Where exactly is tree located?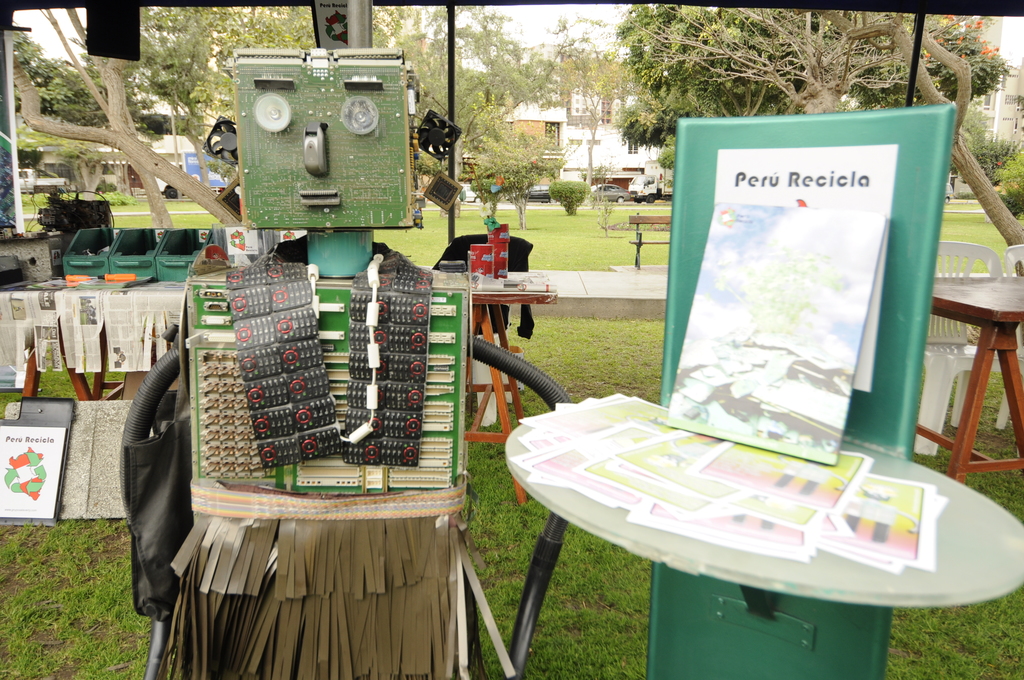
Its bounding box is region(615, 0, 1023, 277).
